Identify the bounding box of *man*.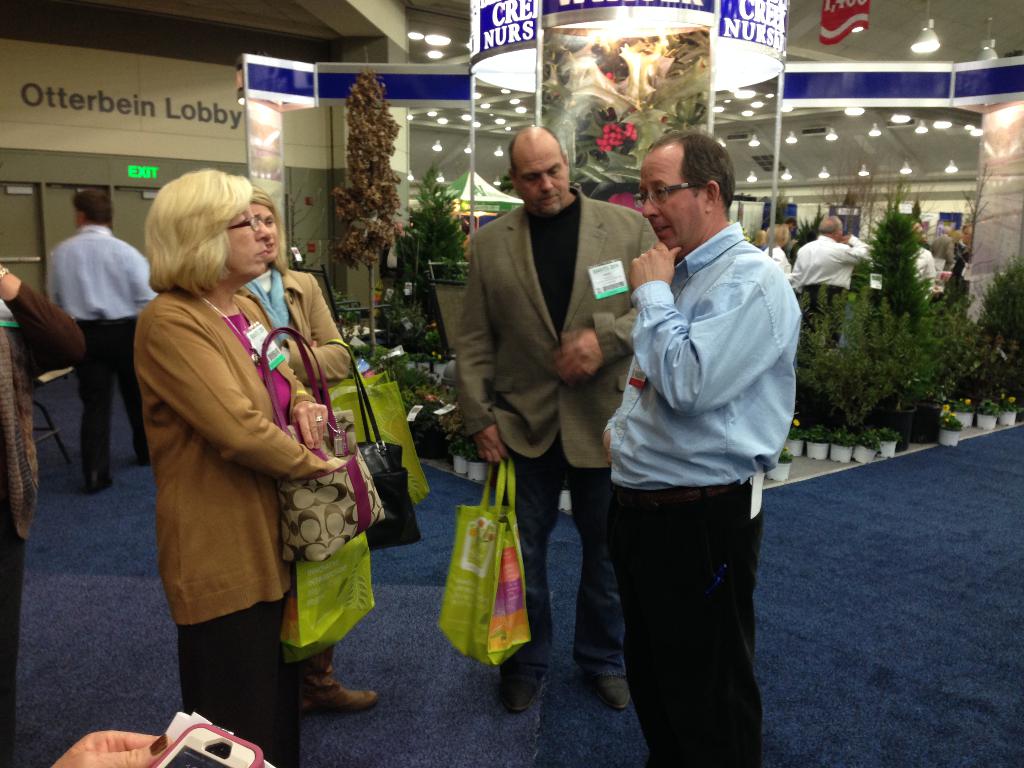
{"x1": 791, "y1": 209, "x2": 869, "y2": 355}.
